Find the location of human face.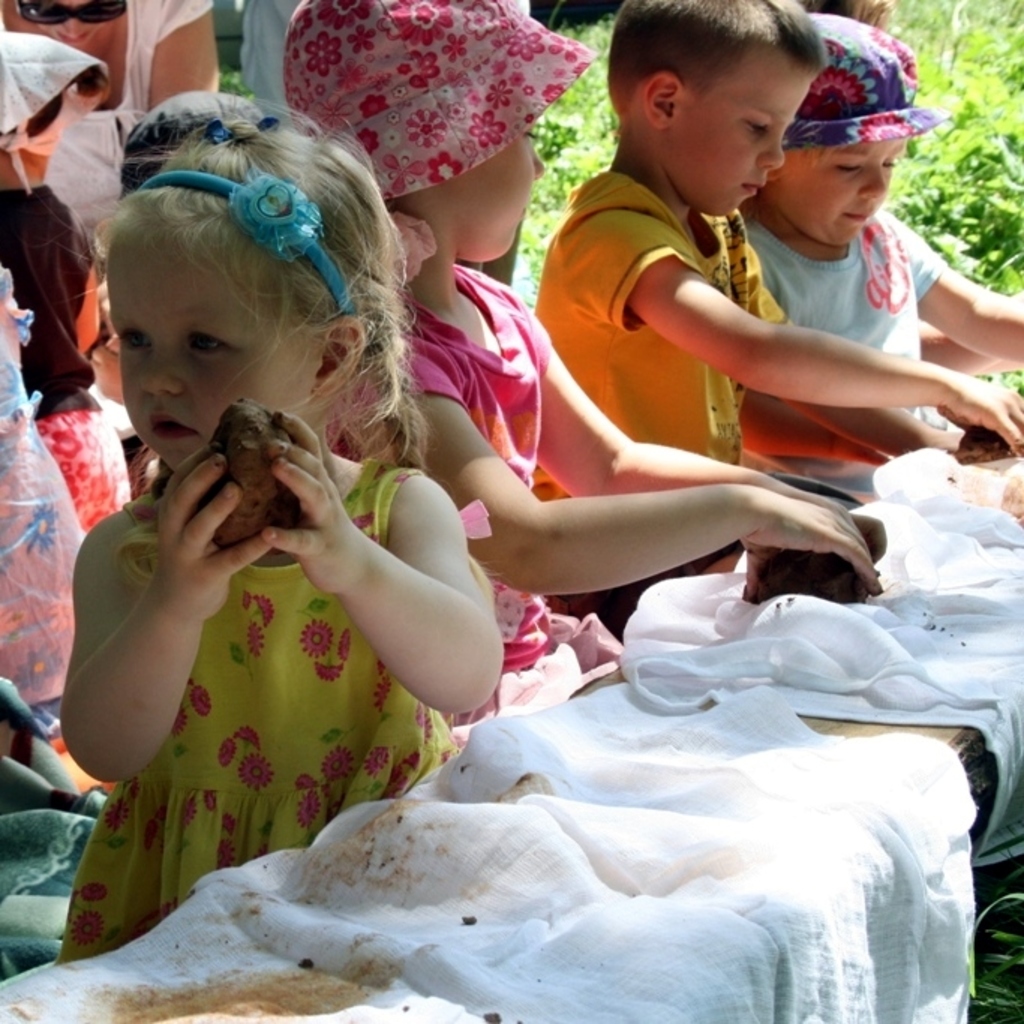
Location: 99,250,321,484.
